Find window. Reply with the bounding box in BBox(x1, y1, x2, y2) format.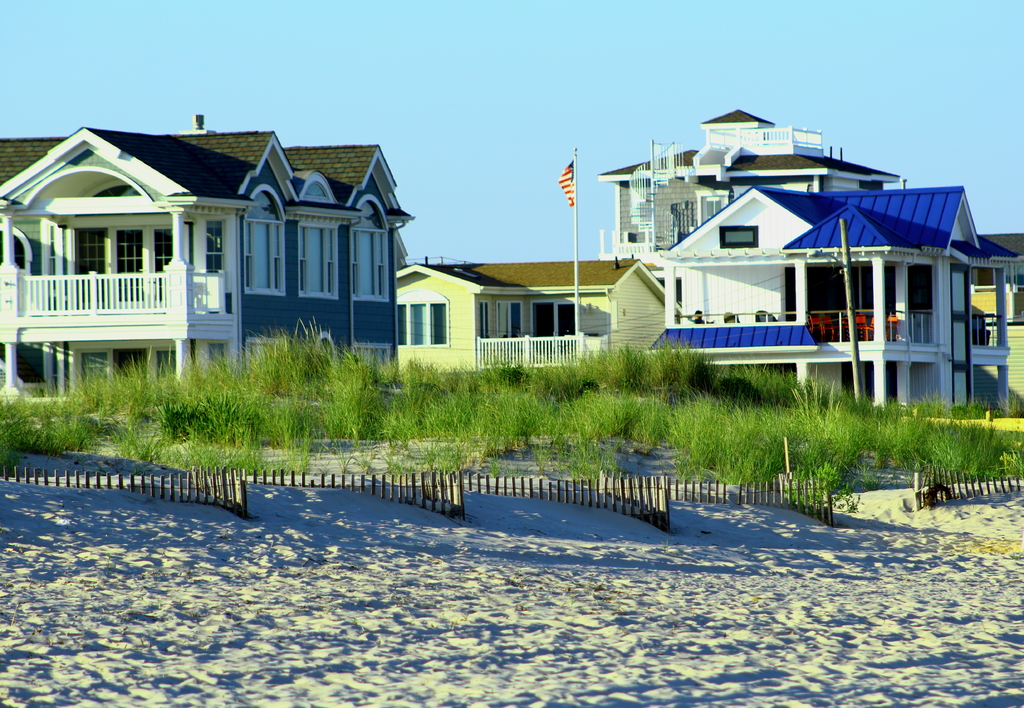
BBox(493, 300, 519, 347).
